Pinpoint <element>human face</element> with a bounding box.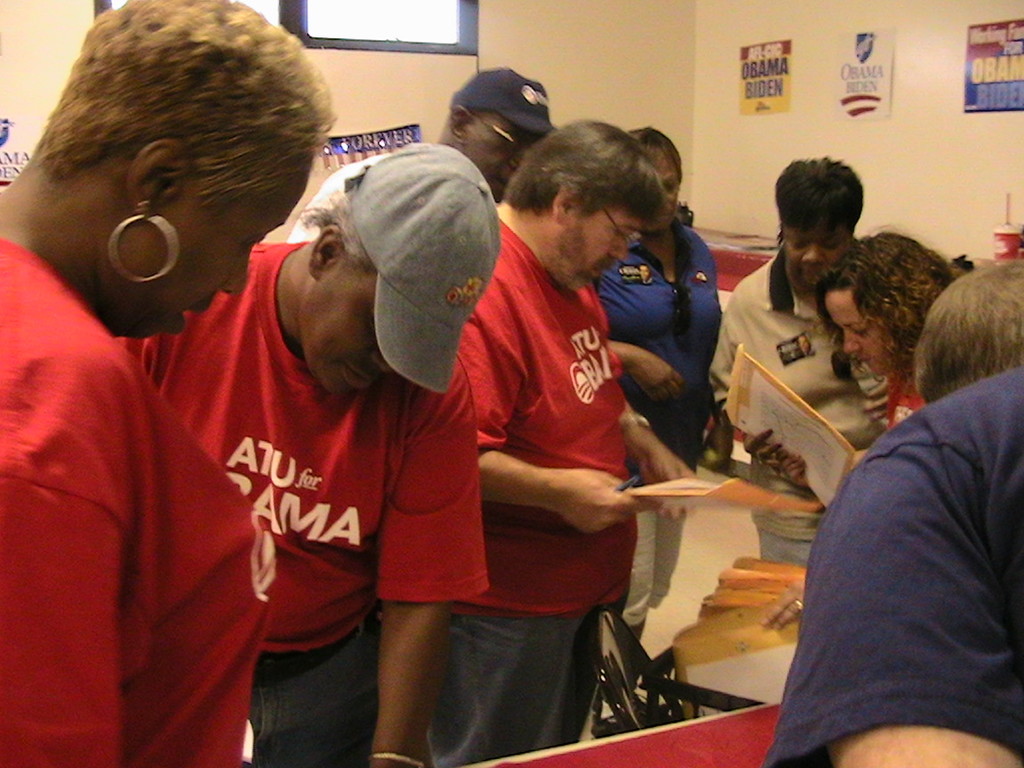
crop(784, 222, 847, 291).
